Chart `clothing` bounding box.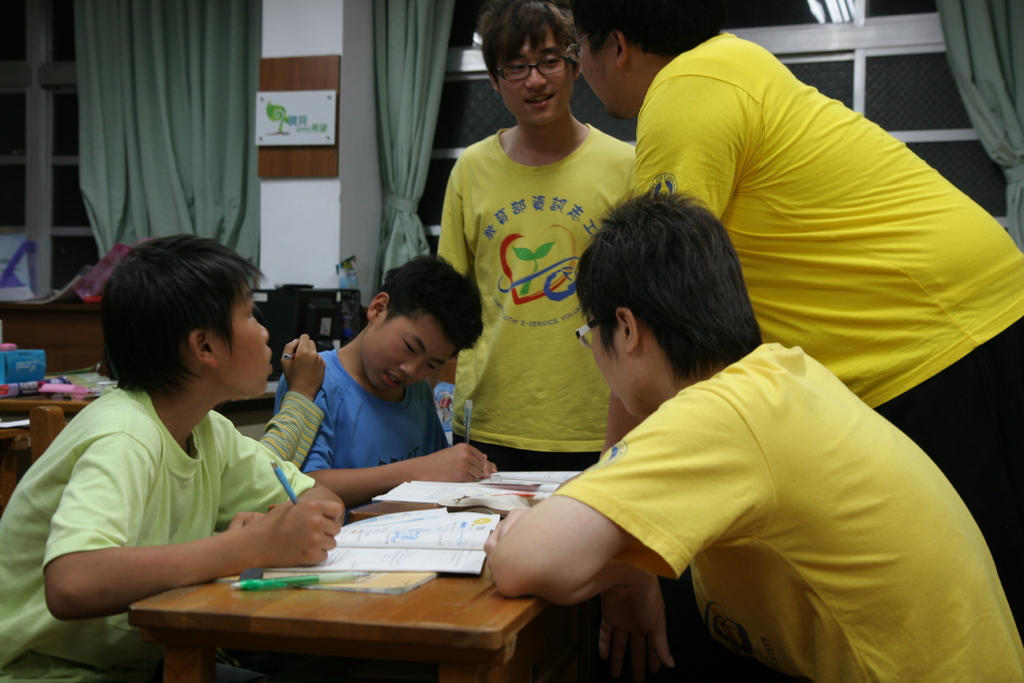
Charted: Rect(268, 348, 452, 509).
